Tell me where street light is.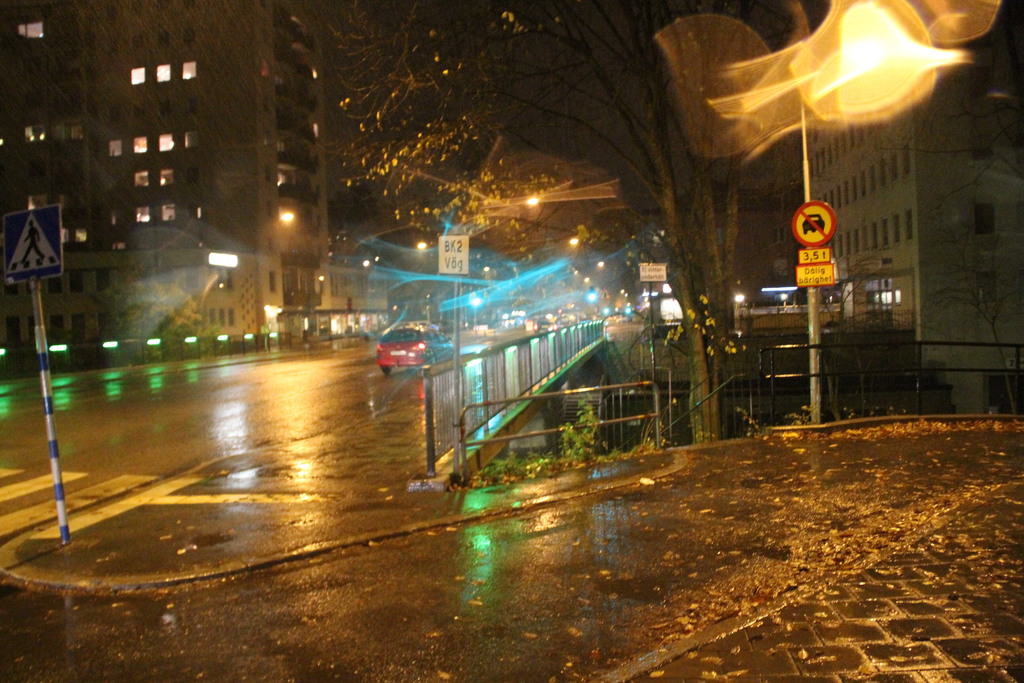
street light is at BBox(271, 200, 299, 218).
